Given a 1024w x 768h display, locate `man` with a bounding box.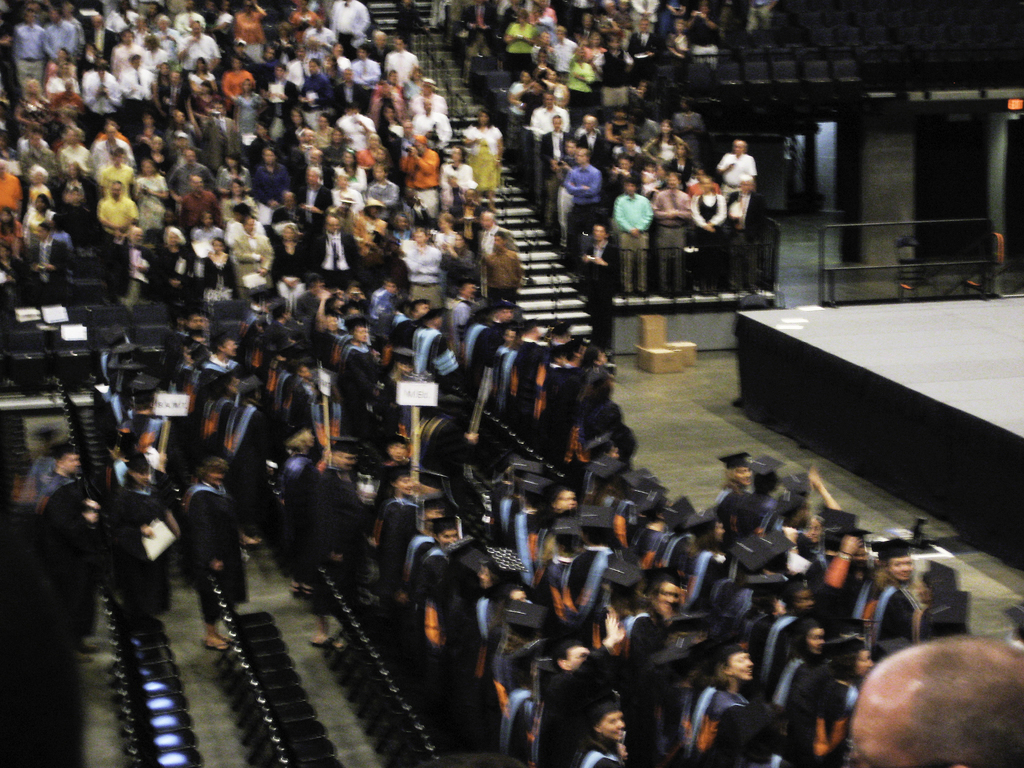
Located: <box>472,305,512,393</box>.
